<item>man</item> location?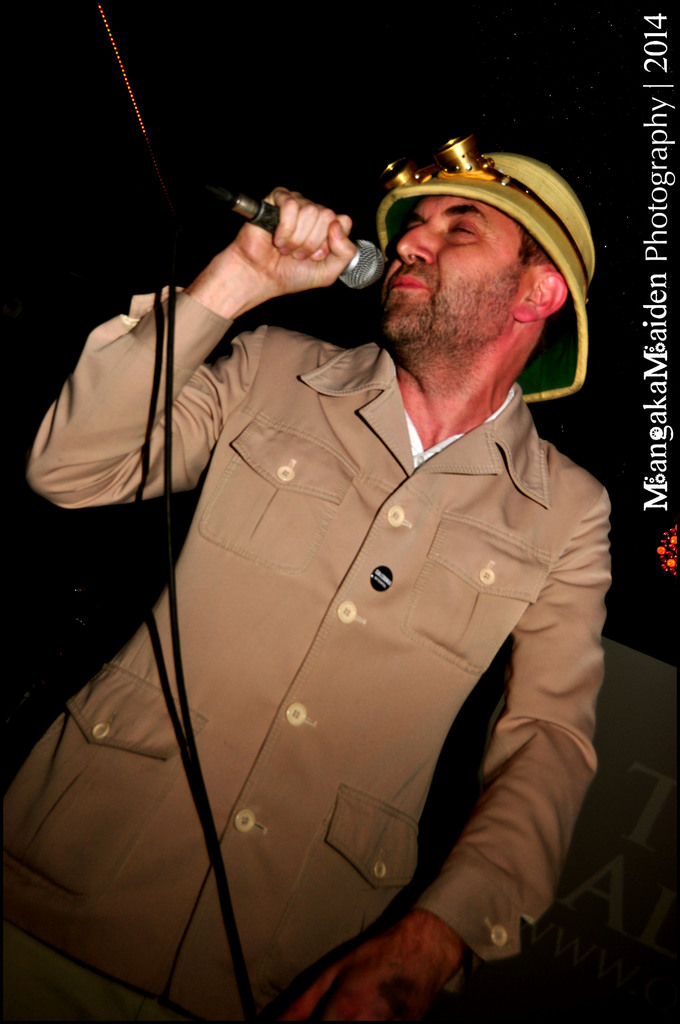
select_region(65, 79, 633, 1023)
